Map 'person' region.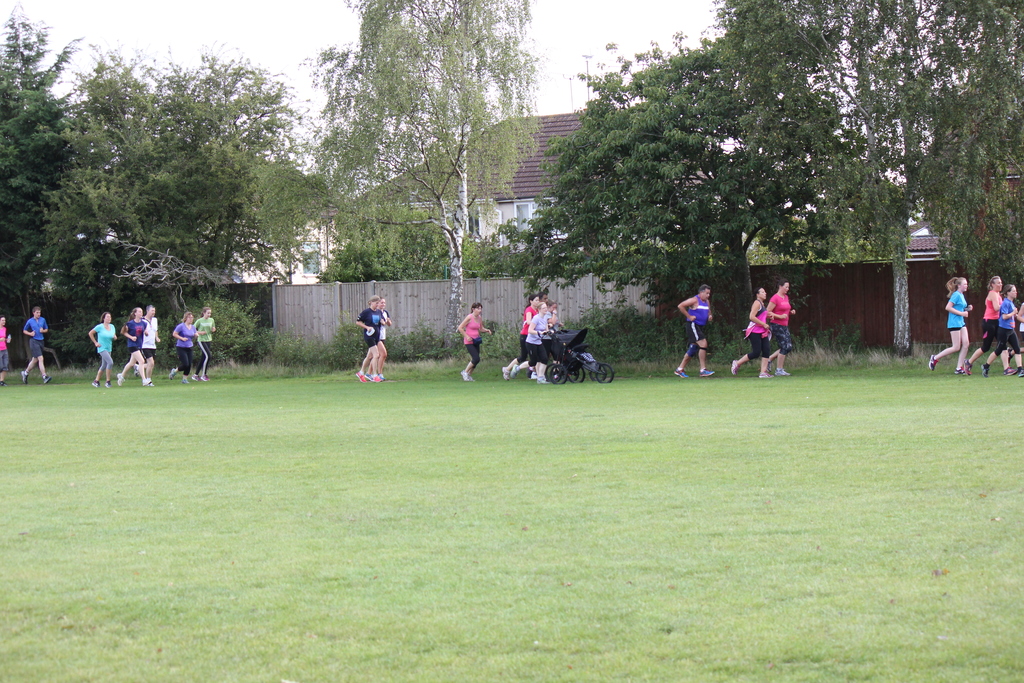
Mapped to box(18, 300, 49, 378).
